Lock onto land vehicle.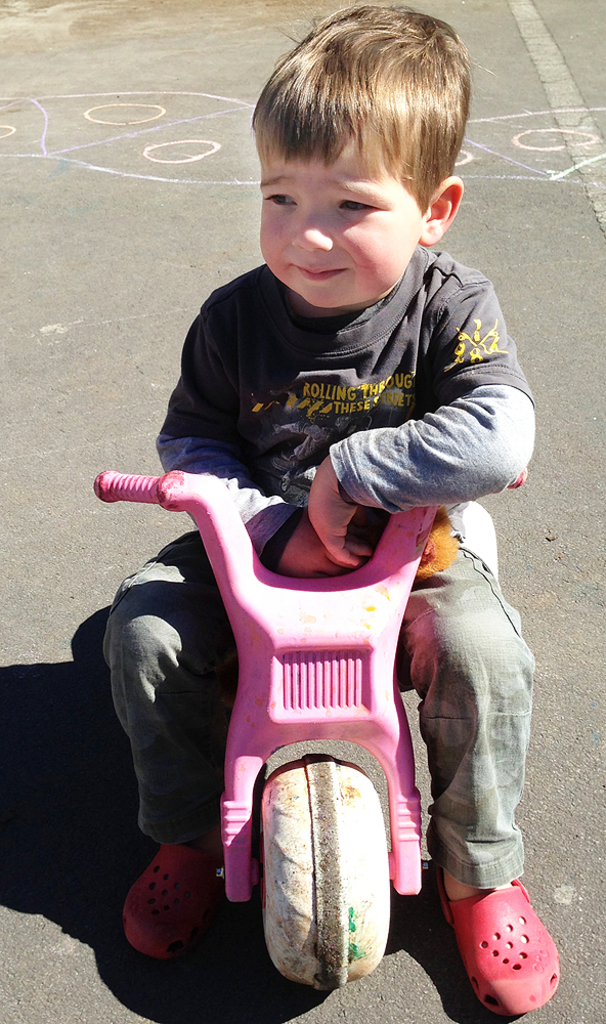
Locked: bbox=[90, 454, 528, 989].
